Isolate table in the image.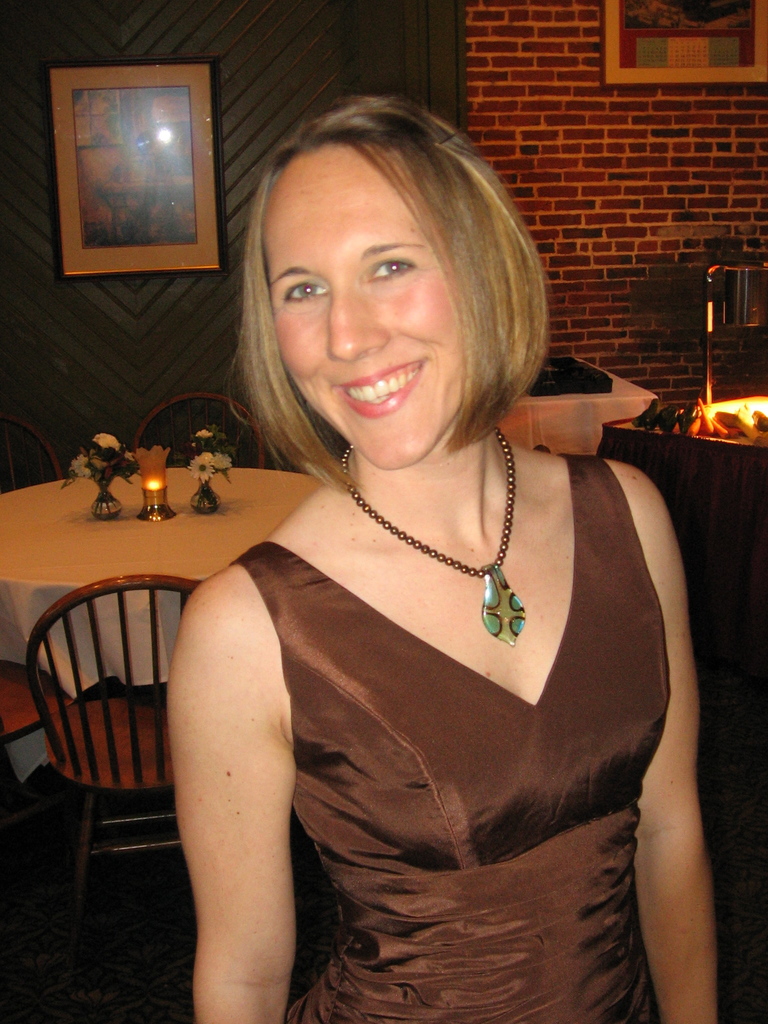
Isolated region: 0/463/323/690.
